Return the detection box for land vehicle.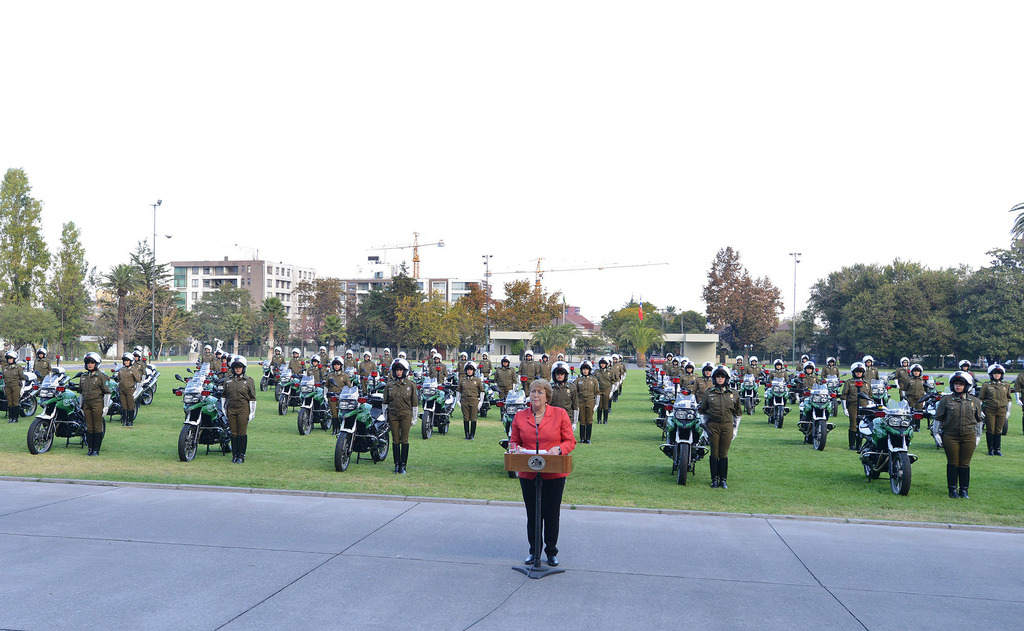
[856, 392, 929, 495].
